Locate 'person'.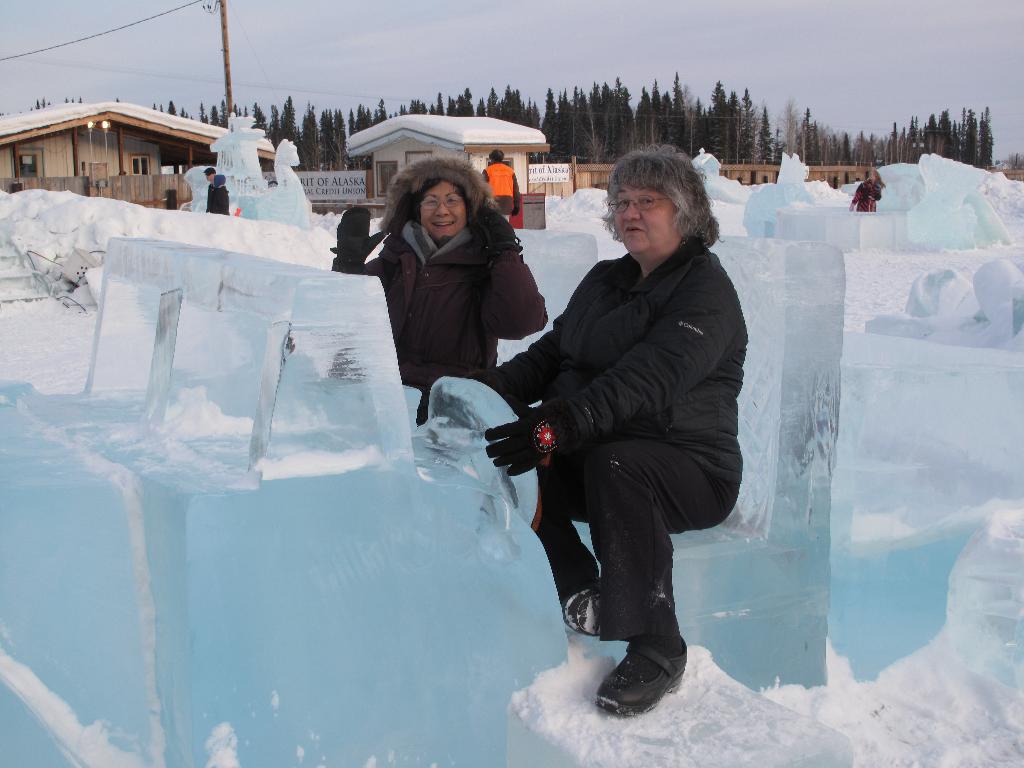
Bounding box: <box>480,148,518,219</box>.
